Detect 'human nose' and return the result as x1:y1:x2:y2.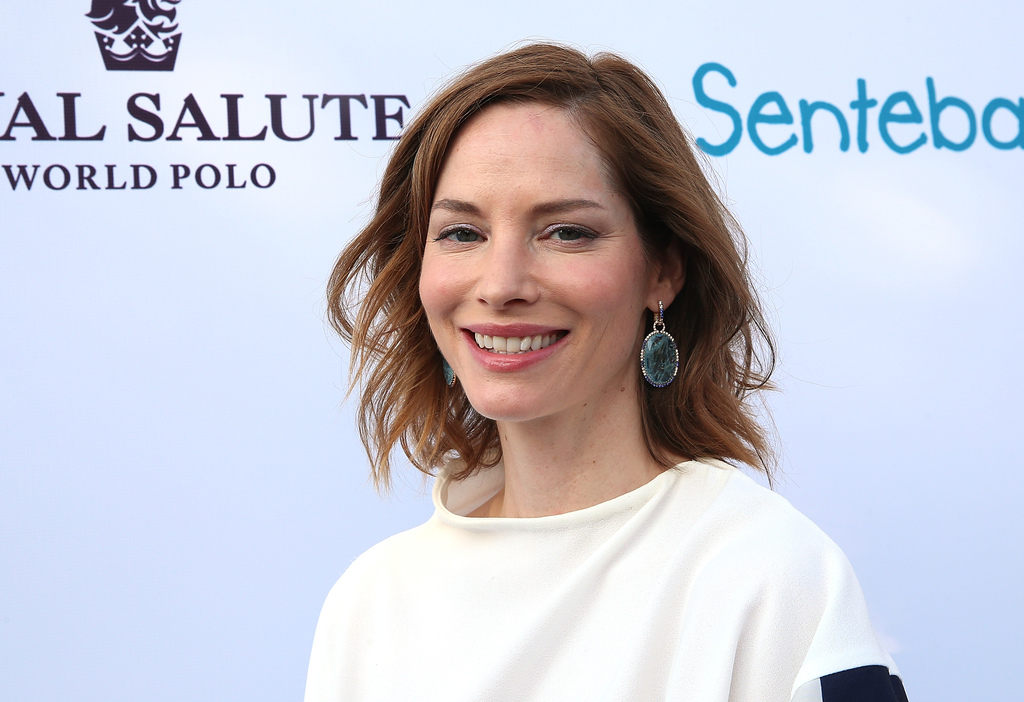
479:234:539:310.
